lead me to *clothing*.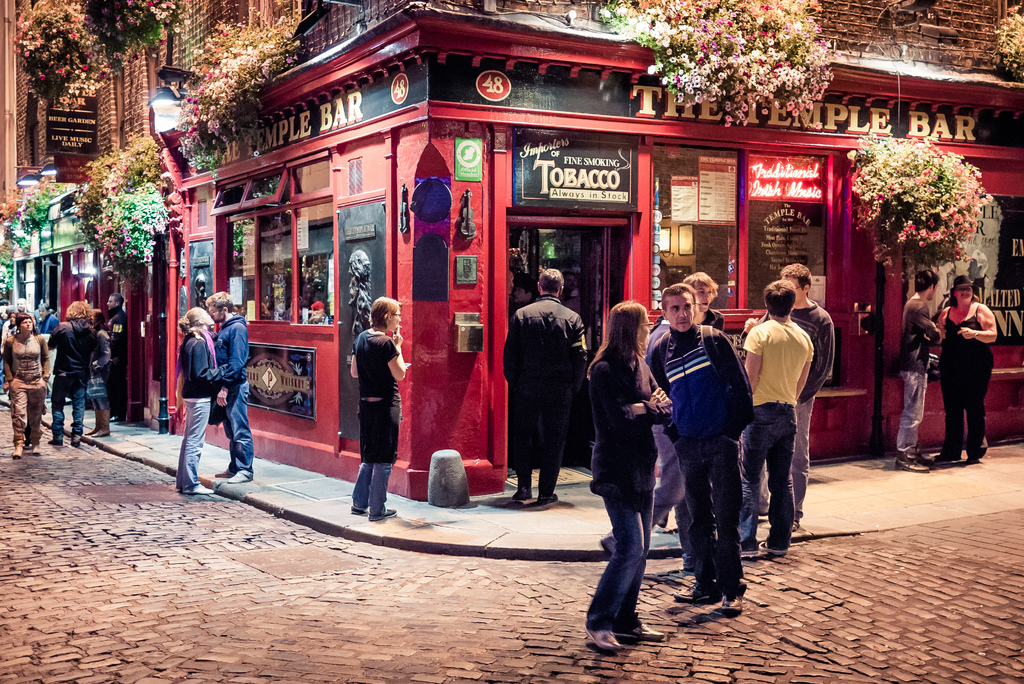
Lead to 174, 330, 225, 485.
